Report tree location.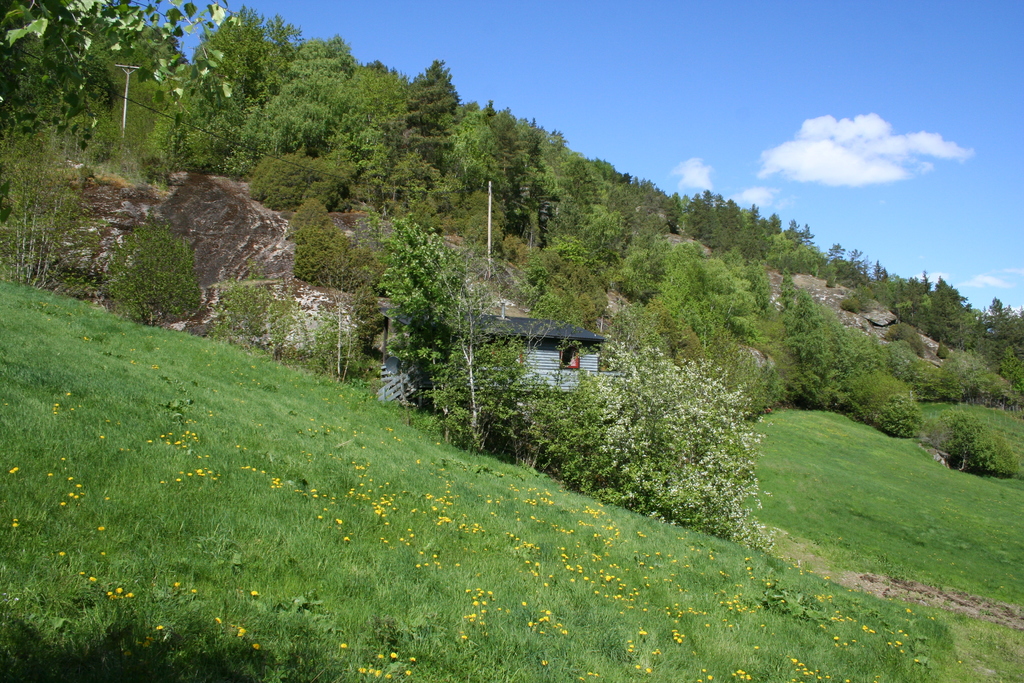
Report: left=325, top=62, right=400, bottom=170.
